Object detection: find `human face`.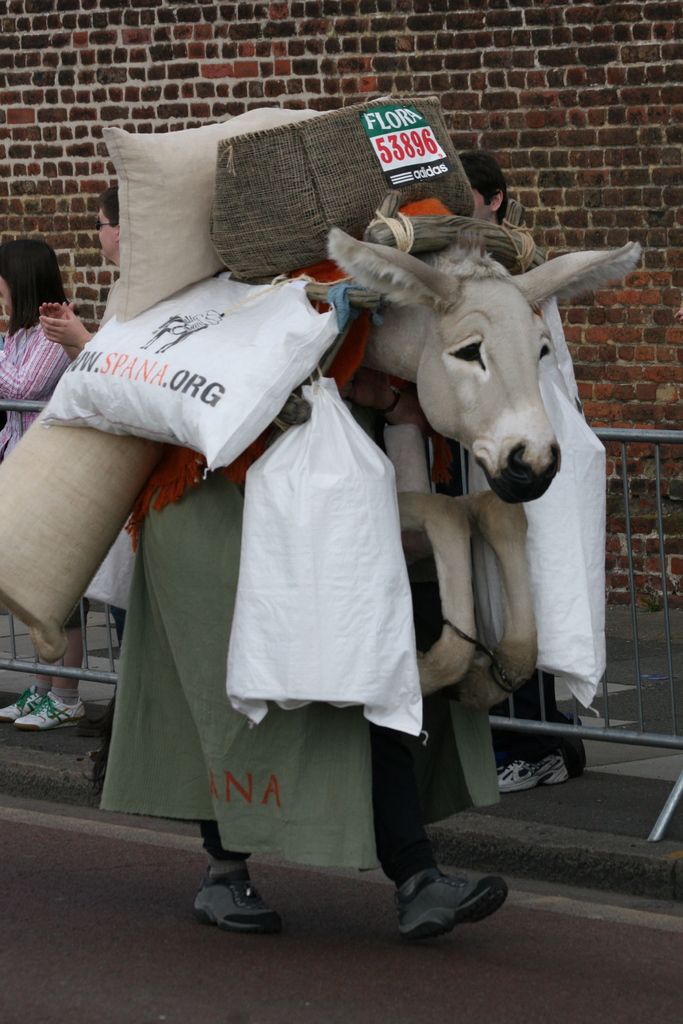
l=100, t=205, r=119, b=259.
